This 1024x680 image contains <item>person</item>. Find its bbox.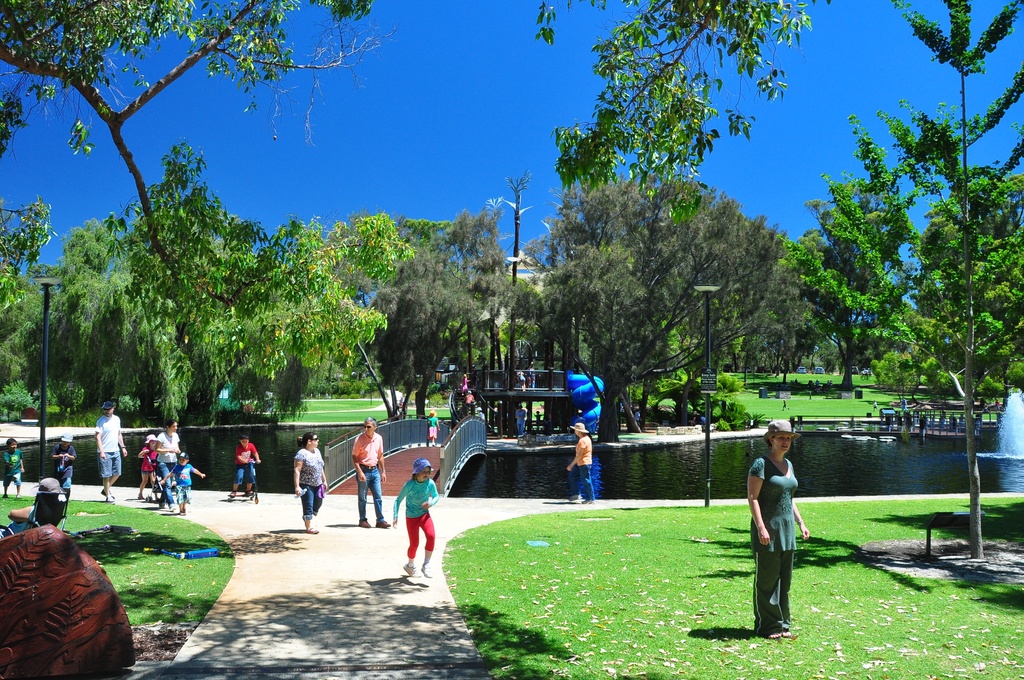
x1=460, y1=371, x2=470, y2=400.
